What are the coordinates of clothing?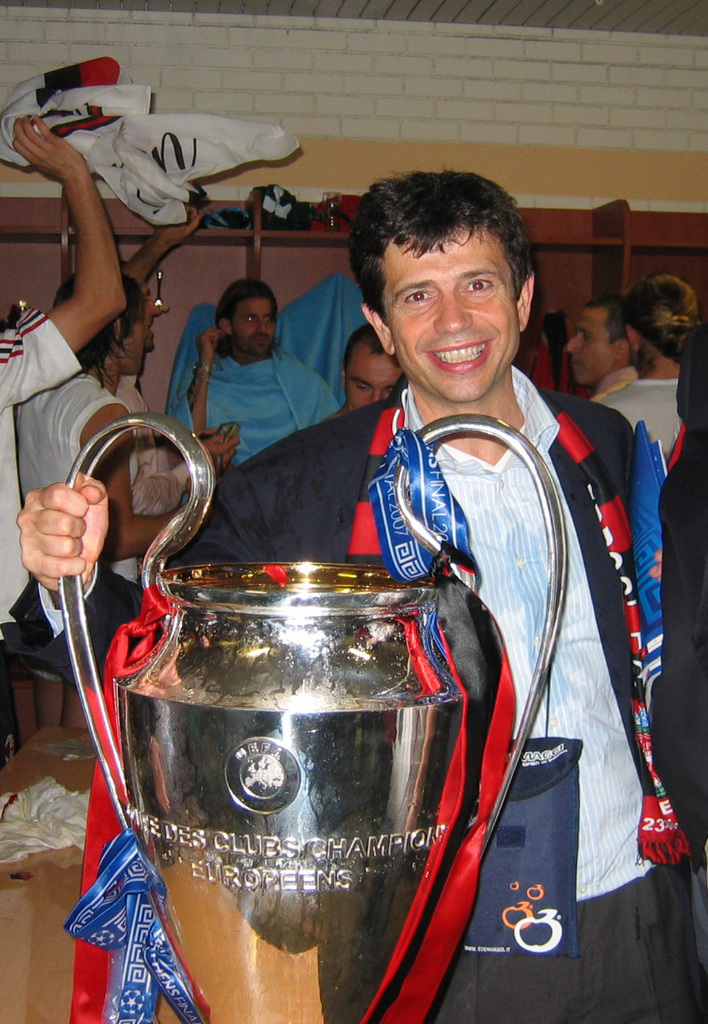
left=596, top=375, right=681, bottom=460.
